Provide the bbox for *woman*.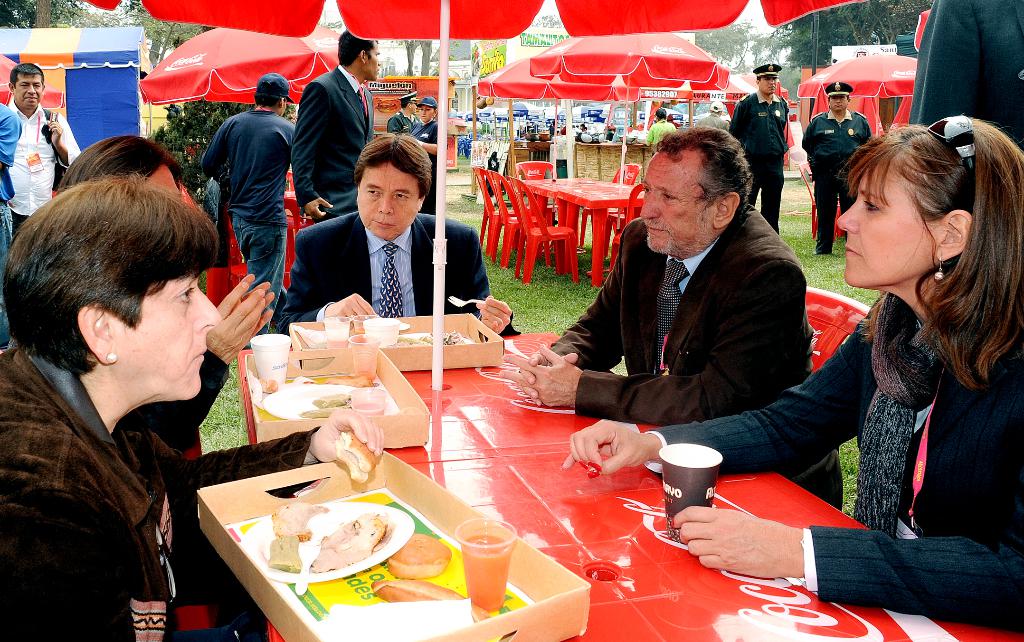
left=0, top=173, right=268, bottom=641.
